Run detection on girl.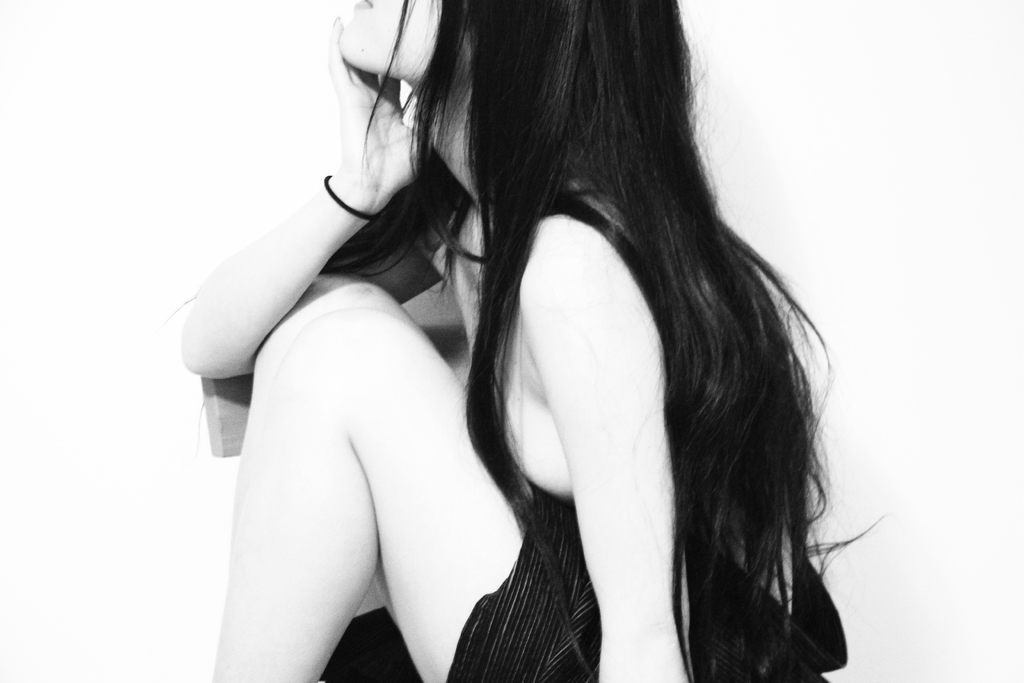
Result: bbox(153, 0, 888, 682).
